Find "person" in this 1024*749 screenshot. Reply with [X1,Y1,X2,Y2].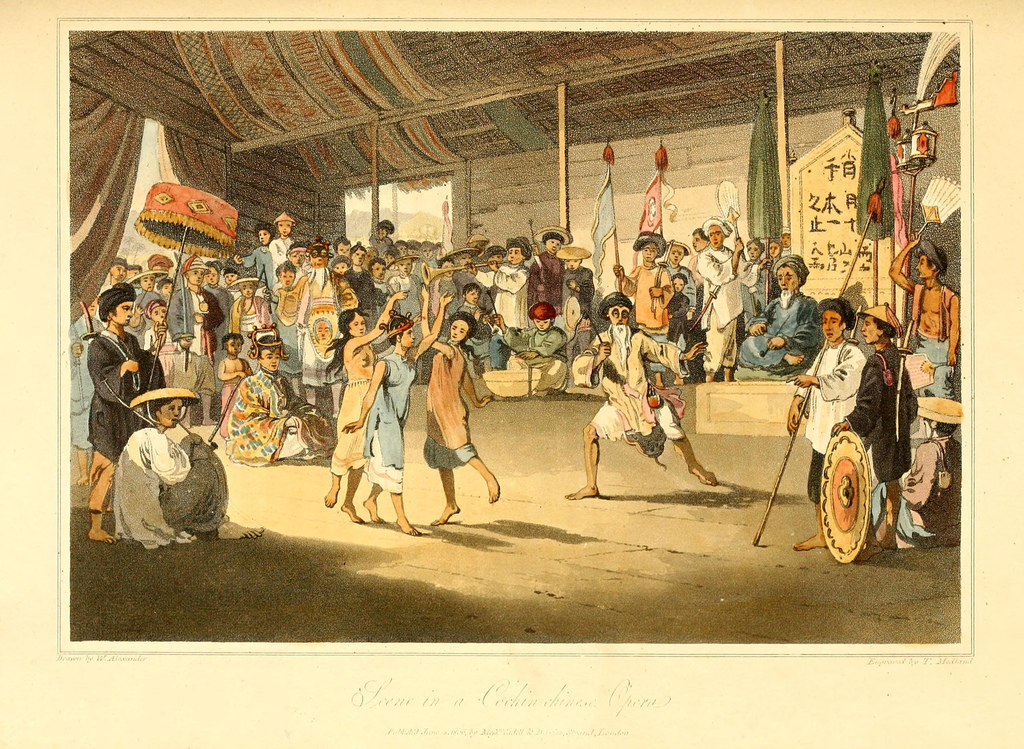
[89,283,163,543].
